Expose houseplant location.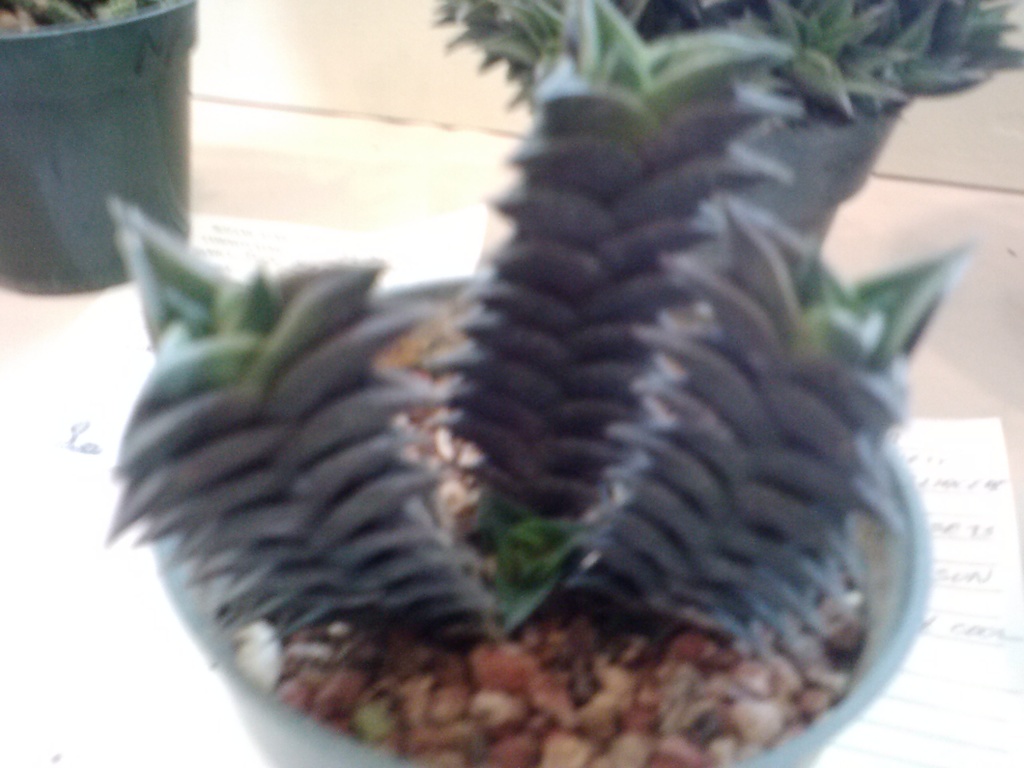
Exposed at detection(433, 0, 1023, 259).
